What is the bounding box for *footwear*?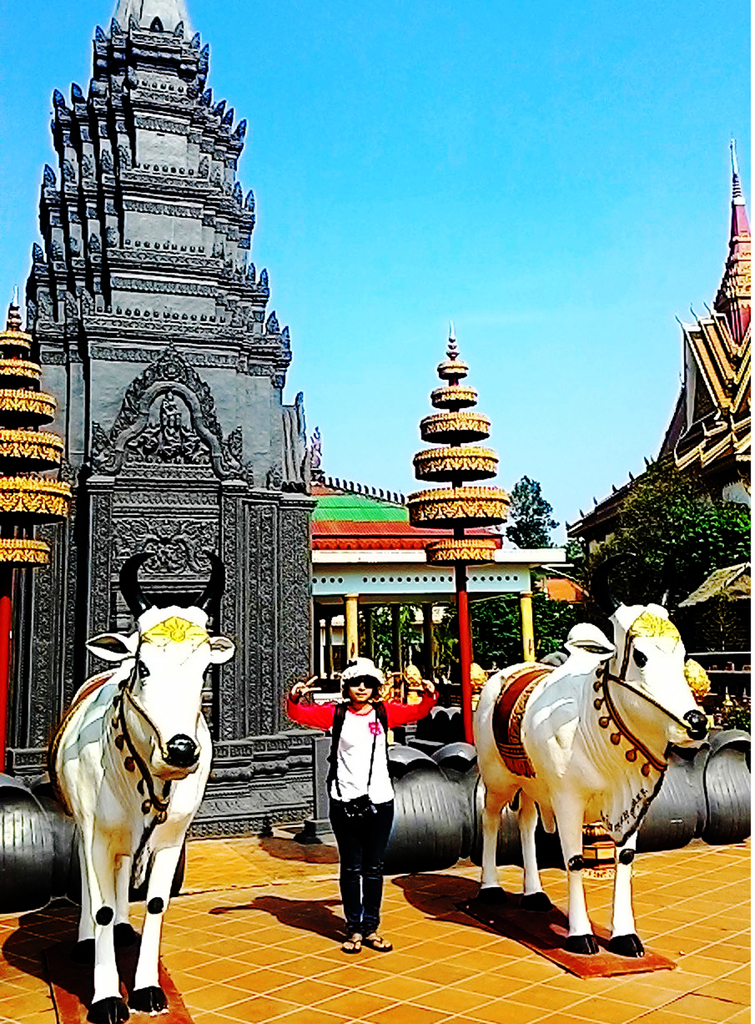
(338, 938, 362, 957).
